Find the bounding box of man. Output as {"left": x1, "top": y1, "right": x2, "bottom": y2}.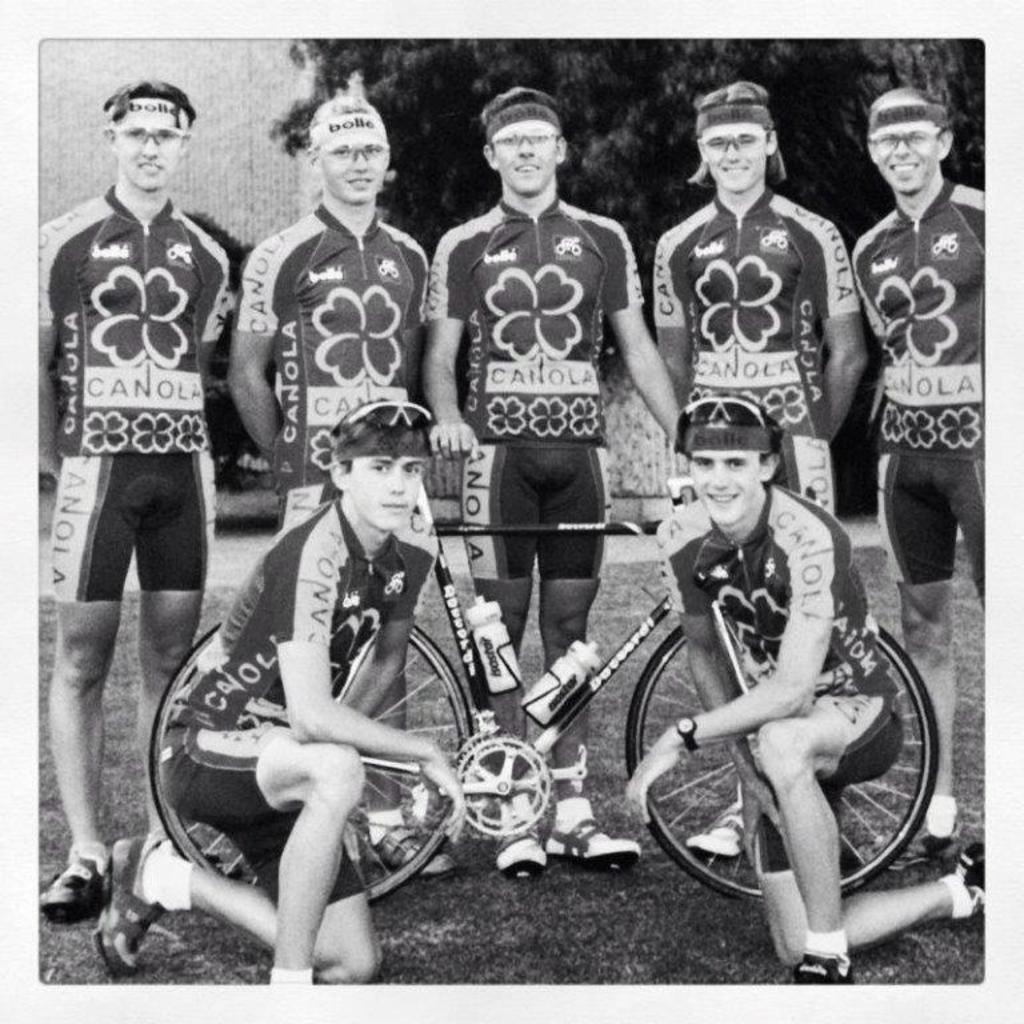
{"left": 87, "top": 389, "right": 459, "bottom": 983}.
